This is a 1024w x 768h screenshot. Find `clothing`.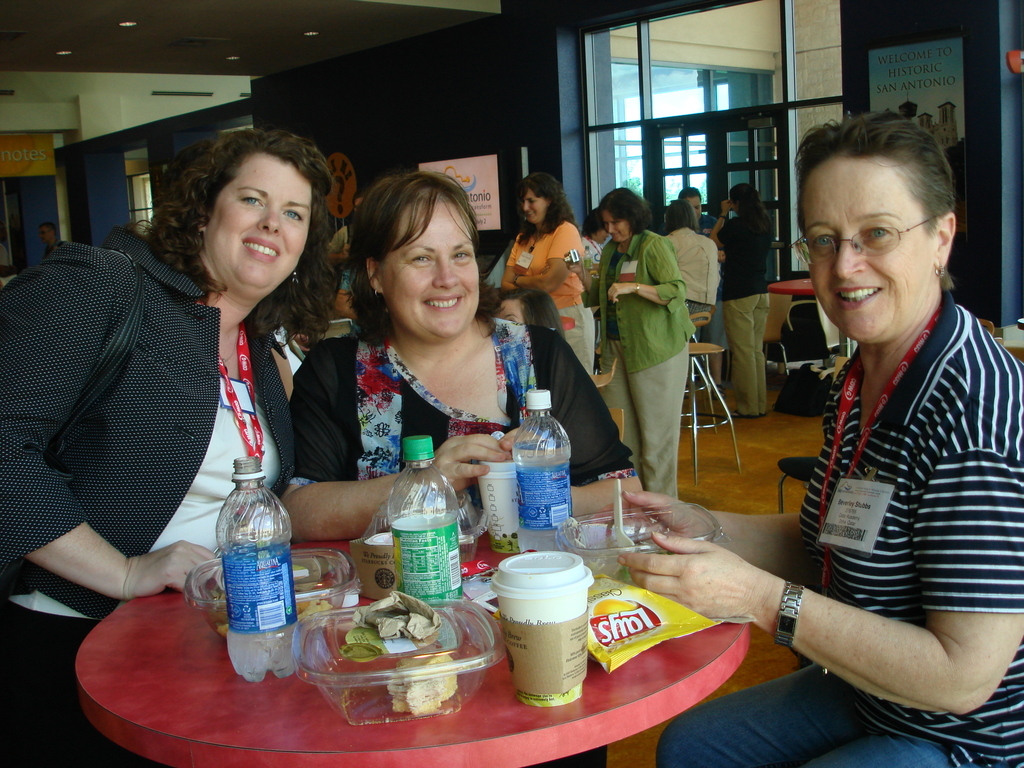
Bounding box: Rect(661, 226, 721, 331).
